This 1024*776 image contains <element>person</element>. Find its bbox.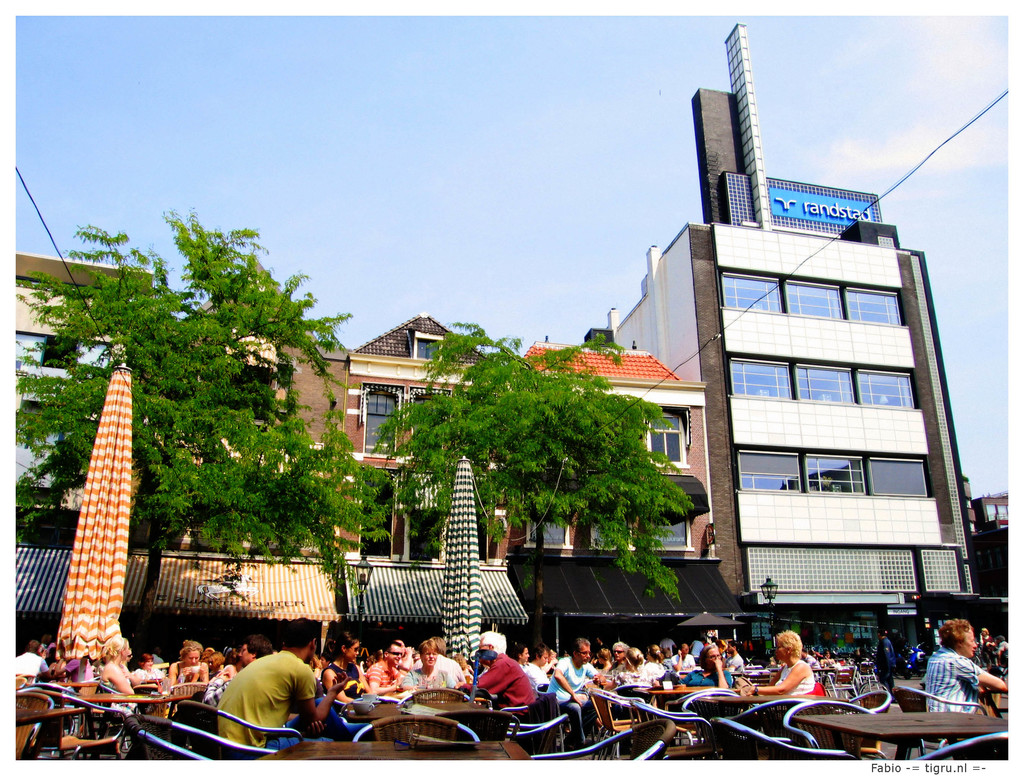
918, 617, 1014, 715.
